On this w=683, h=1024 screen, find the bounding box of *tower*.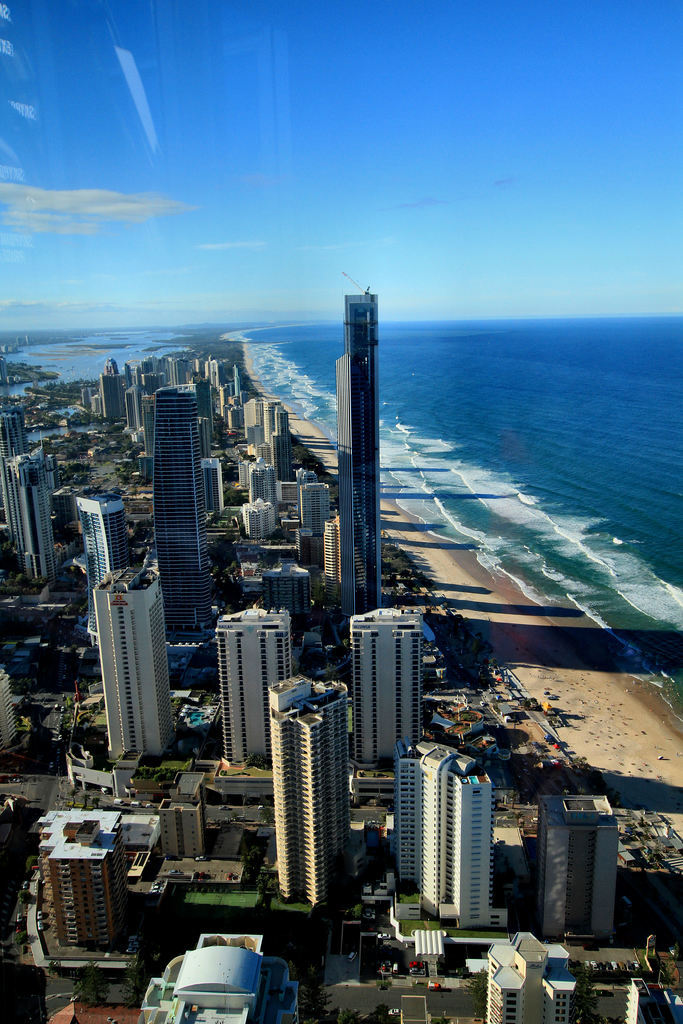
Bounding box: bbox=[487, 929, 573, 1023].
